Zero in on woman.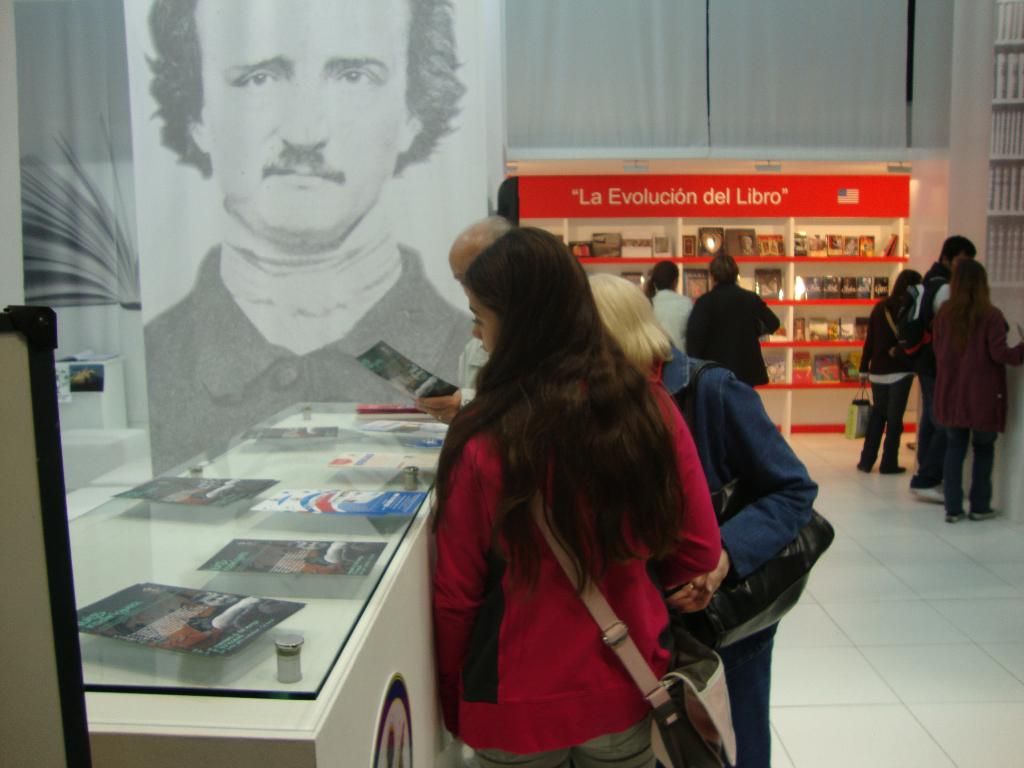
Zeroed in: locate(641, 261, 692, 352).
